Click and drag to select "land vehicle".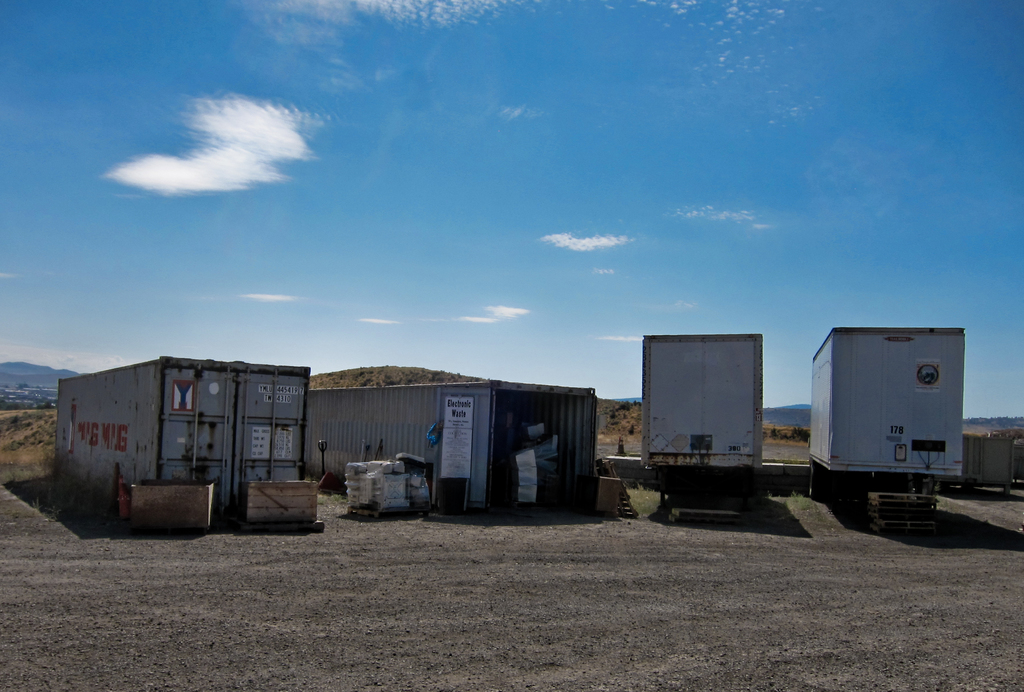
Selection: {"left": 642, "top": 335, "right": 762, "bottom": 497}.
